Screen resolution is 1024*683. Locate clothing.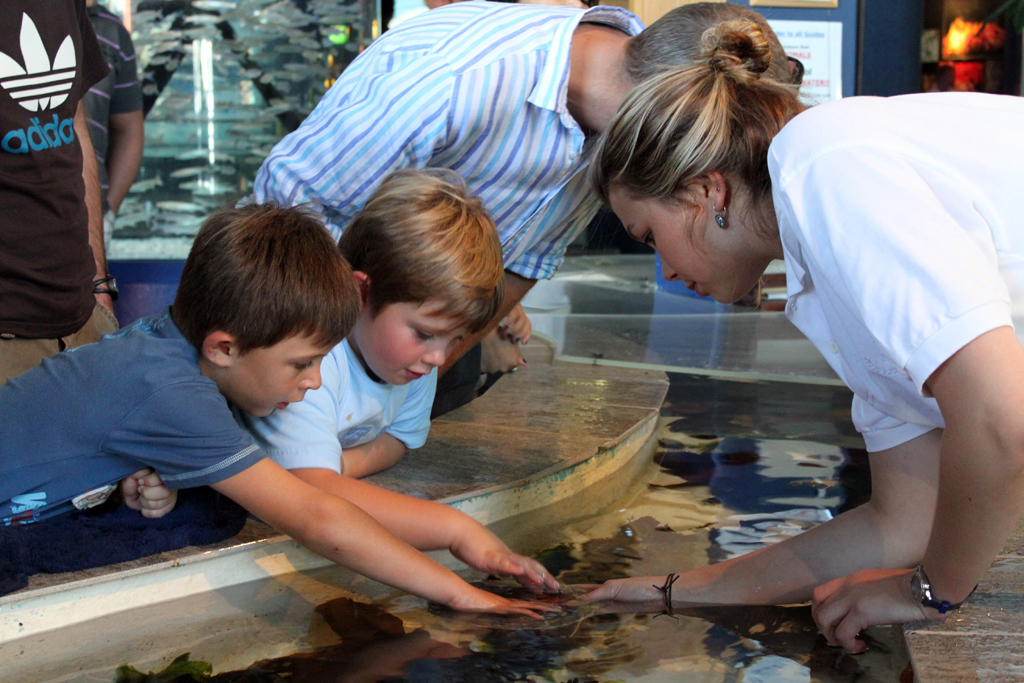
(left=238, top=335, right=441, bottom=468).
